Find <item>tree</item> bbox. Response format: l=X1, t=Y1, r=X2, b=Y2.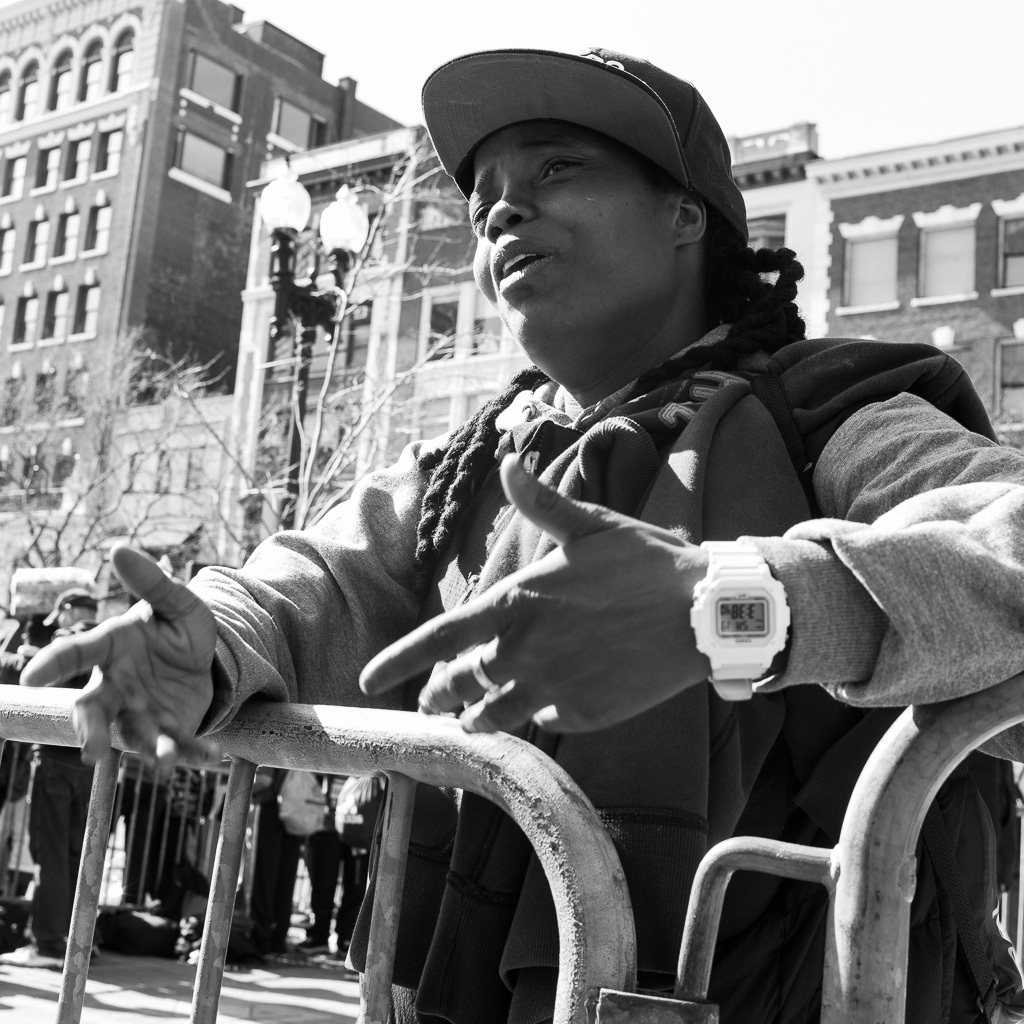
l=153, t=134, r=498, b=528.
